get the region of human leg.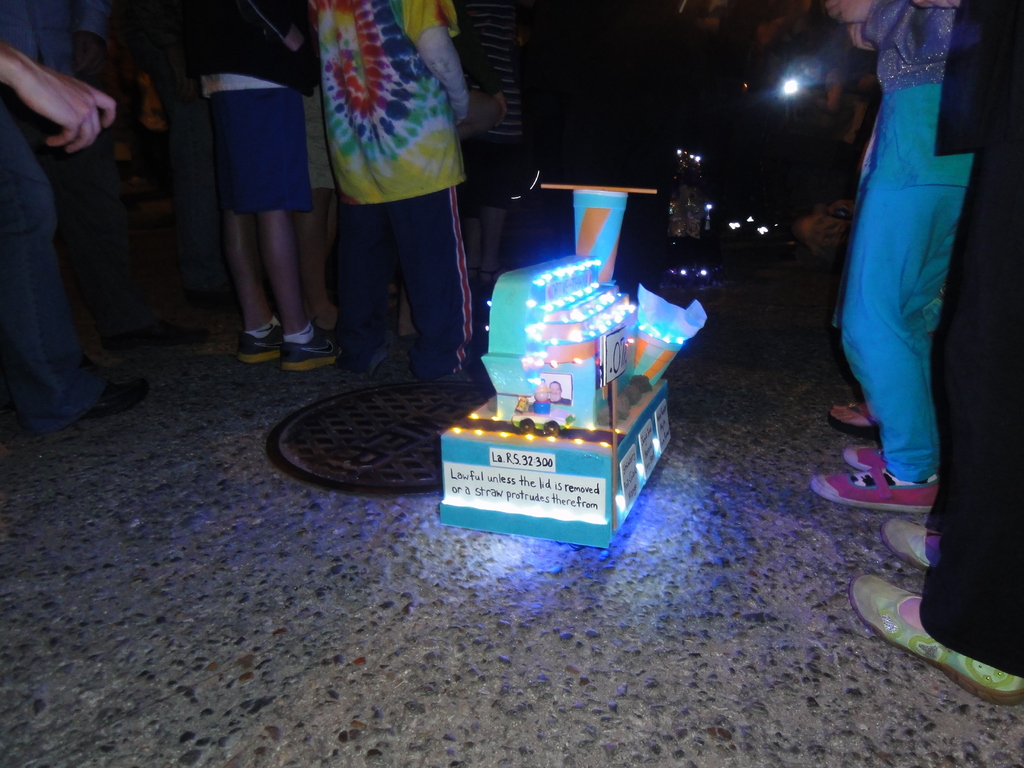
[left=344, top=145, right=378, bottom=369].
